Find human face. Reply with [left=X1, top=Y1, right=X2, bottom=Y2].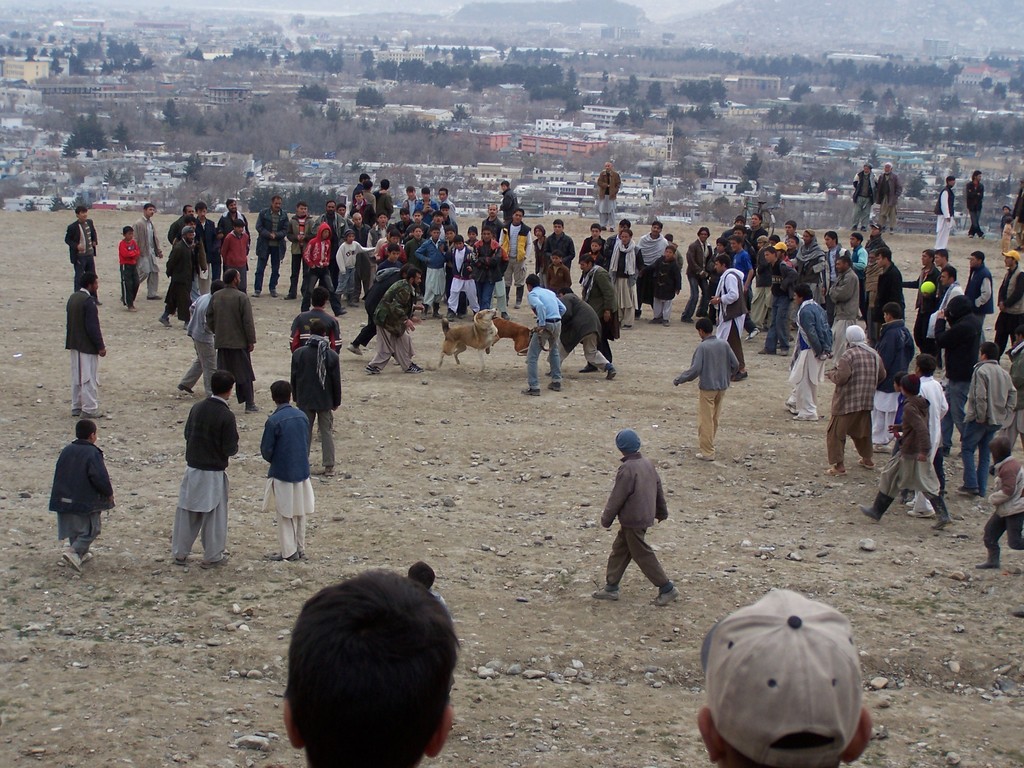
[left=865, top=166, right=870, bottom=175].
